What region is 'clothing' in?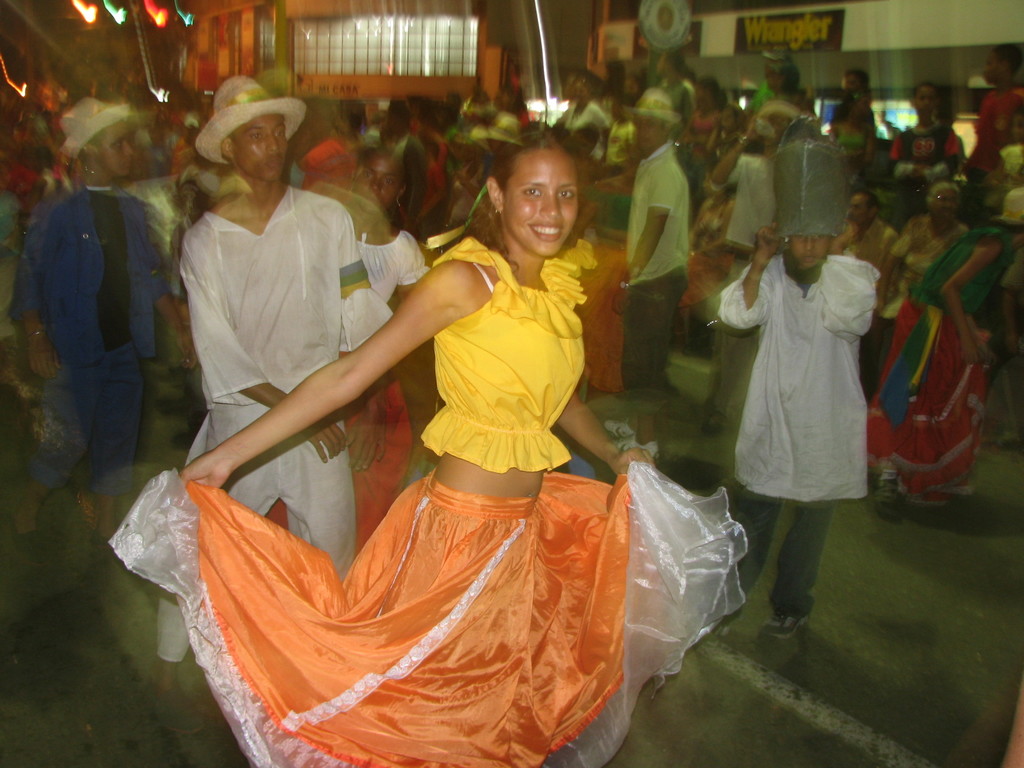
{"left": 15, "top": 184, "right": 173, "bottom": 515}.
